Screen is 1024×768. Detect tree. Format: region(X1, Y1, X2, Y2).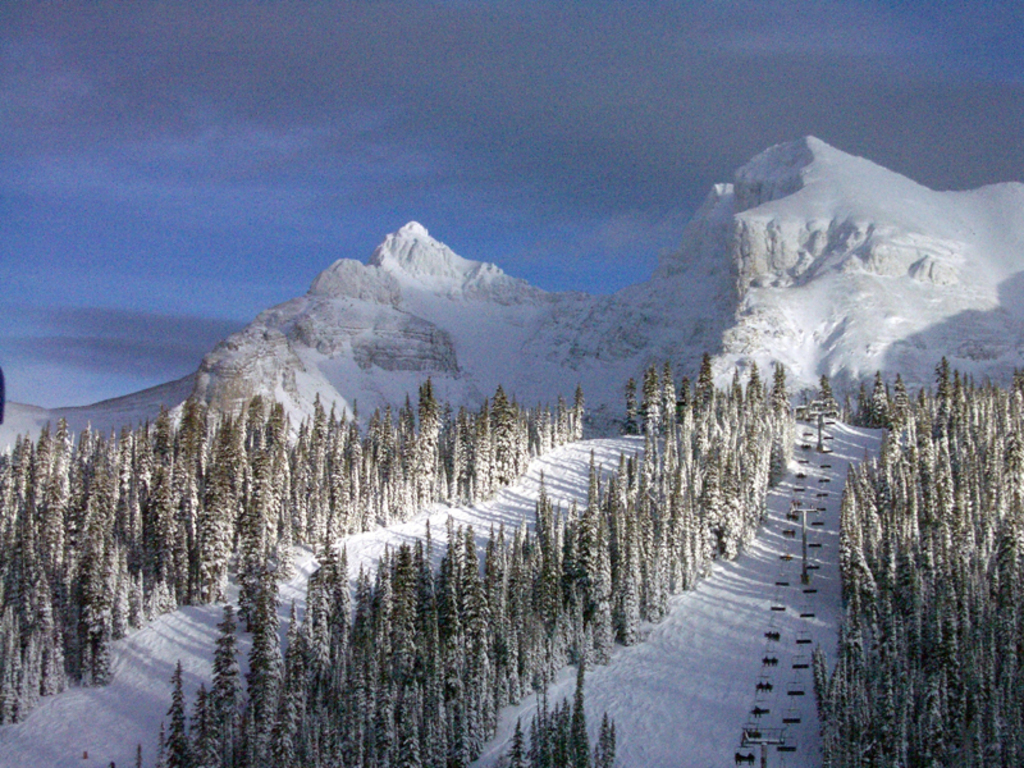
region(806, 646, 849, 767).
